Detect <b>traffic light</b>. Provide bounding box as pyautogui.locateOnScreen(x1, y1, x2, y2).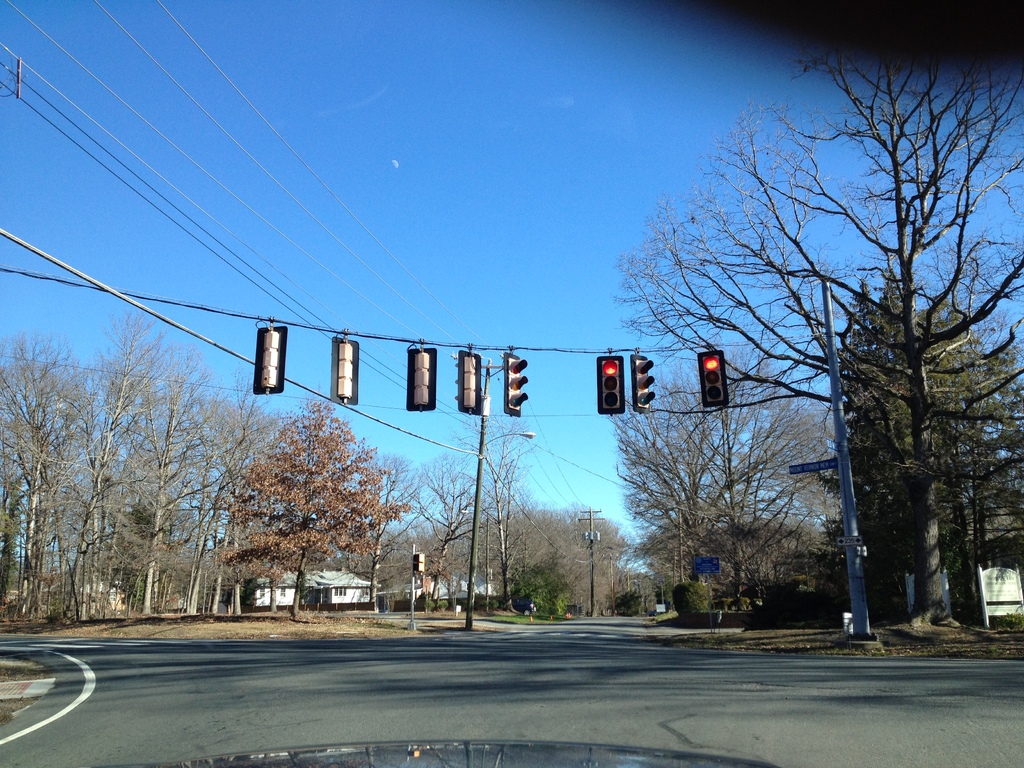
pyautogui.locateOnScreen(595, 351, 625, 415).
